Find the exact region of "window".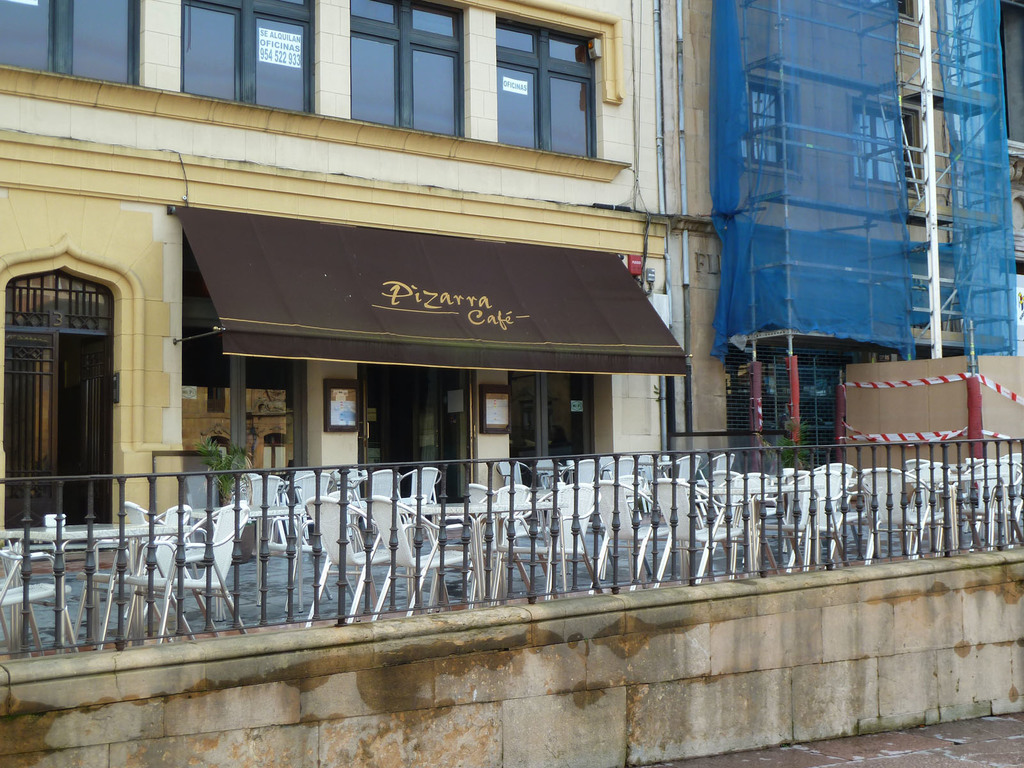
Exact region: bbox=[819, 0, 918, 29].
